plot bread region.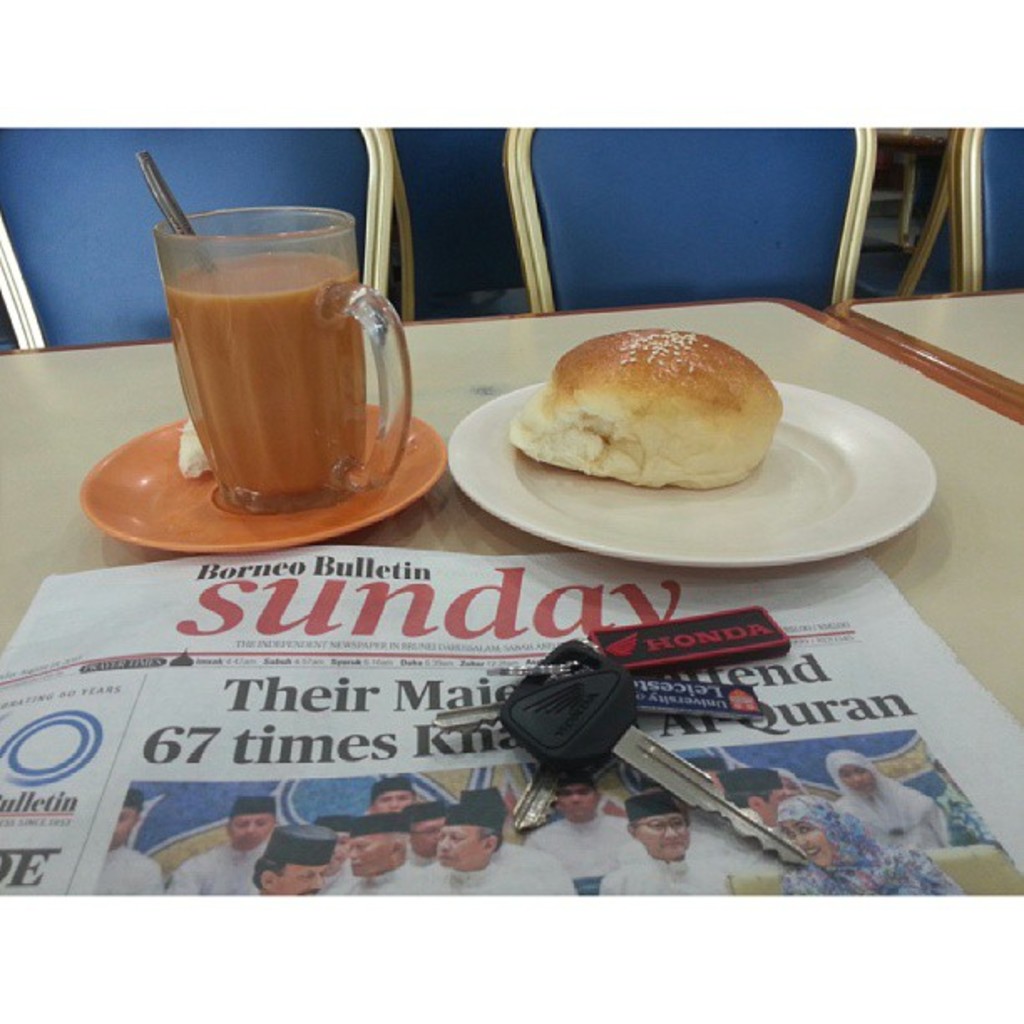
Plotted at crop(529, 310, 791, 495).
